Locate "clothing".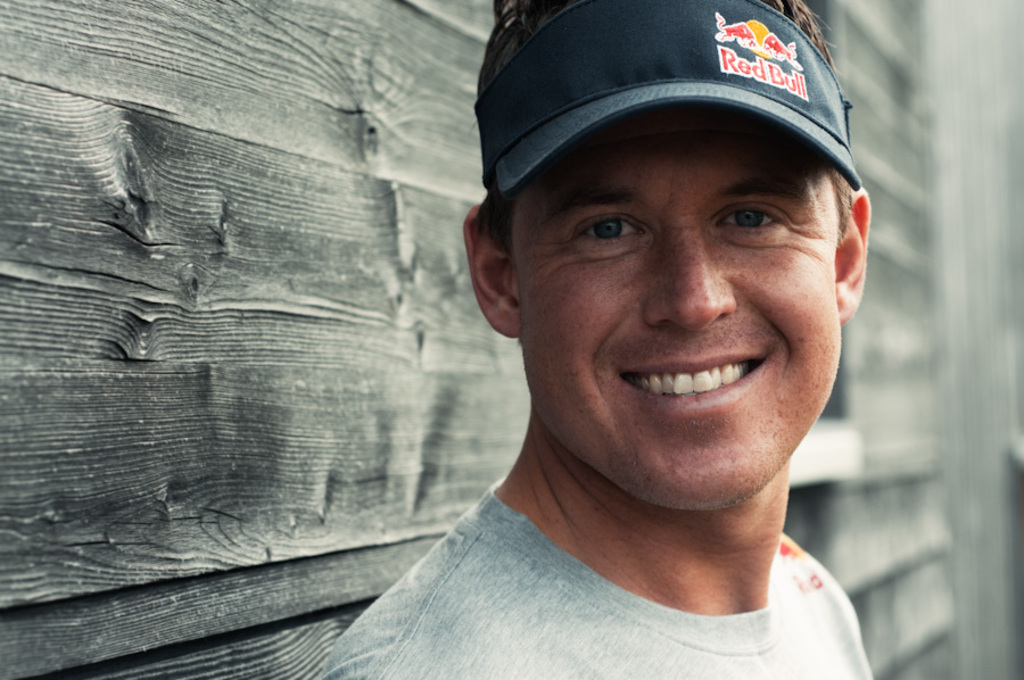
Bounding box: [278, 437, 918, 669].
